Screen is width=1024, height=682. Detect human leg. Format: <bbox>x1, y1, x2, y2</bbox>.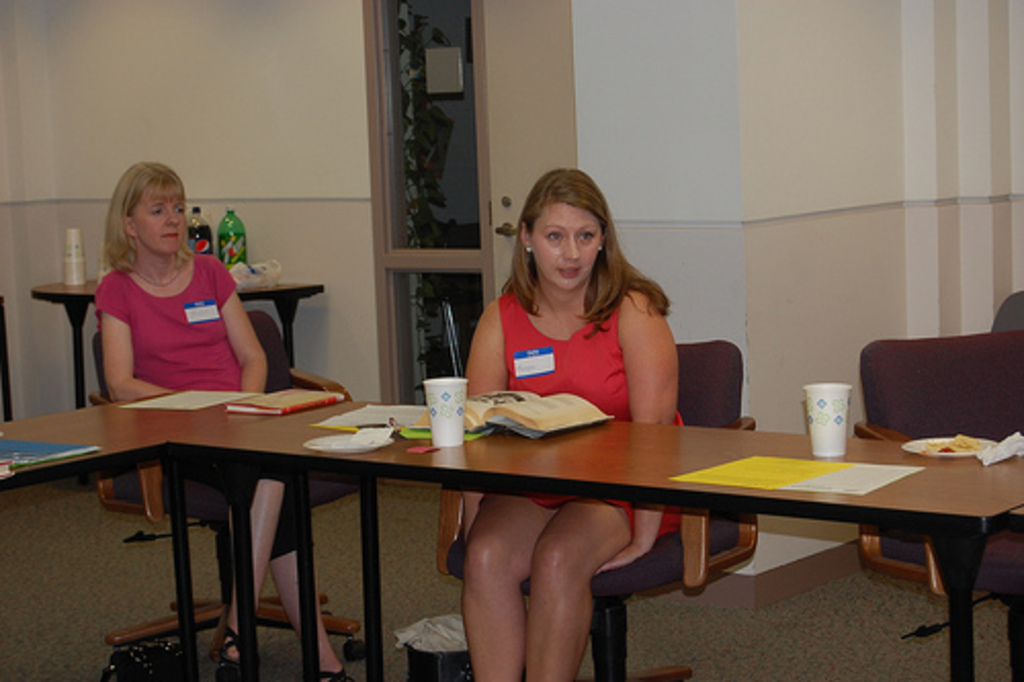
<bbox>459, 489, 551, 680</bbox>.
